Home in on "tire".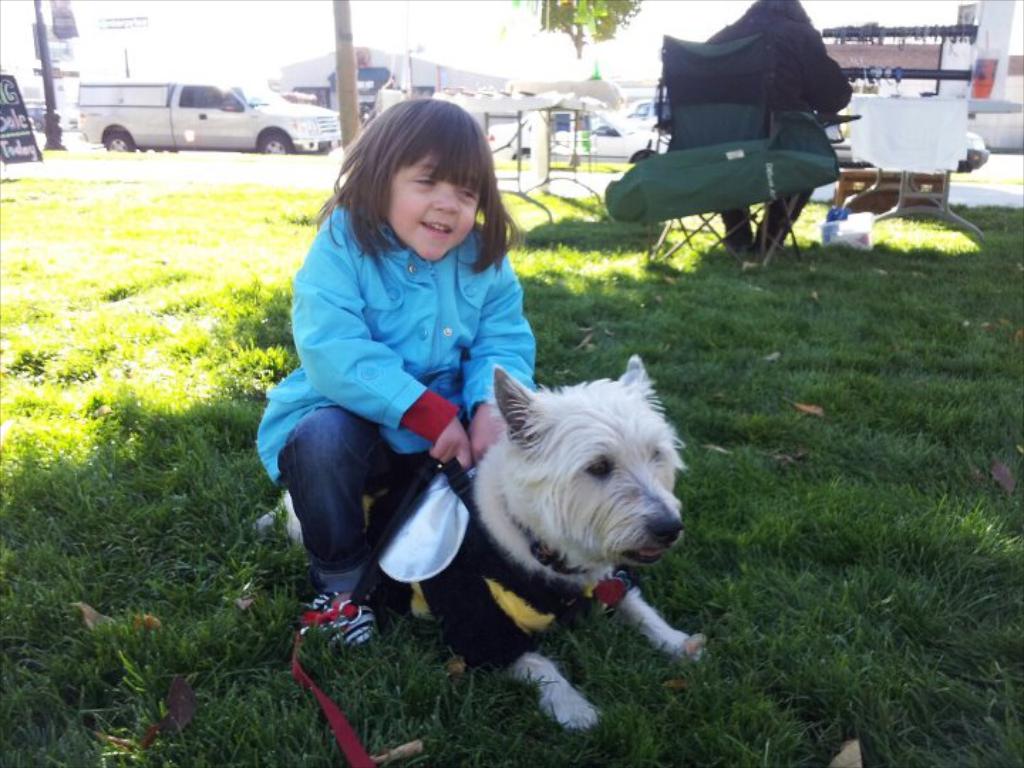
Homed in at {"x1": 104, "y1": 132, "x2": 132, "y2": 152}.
